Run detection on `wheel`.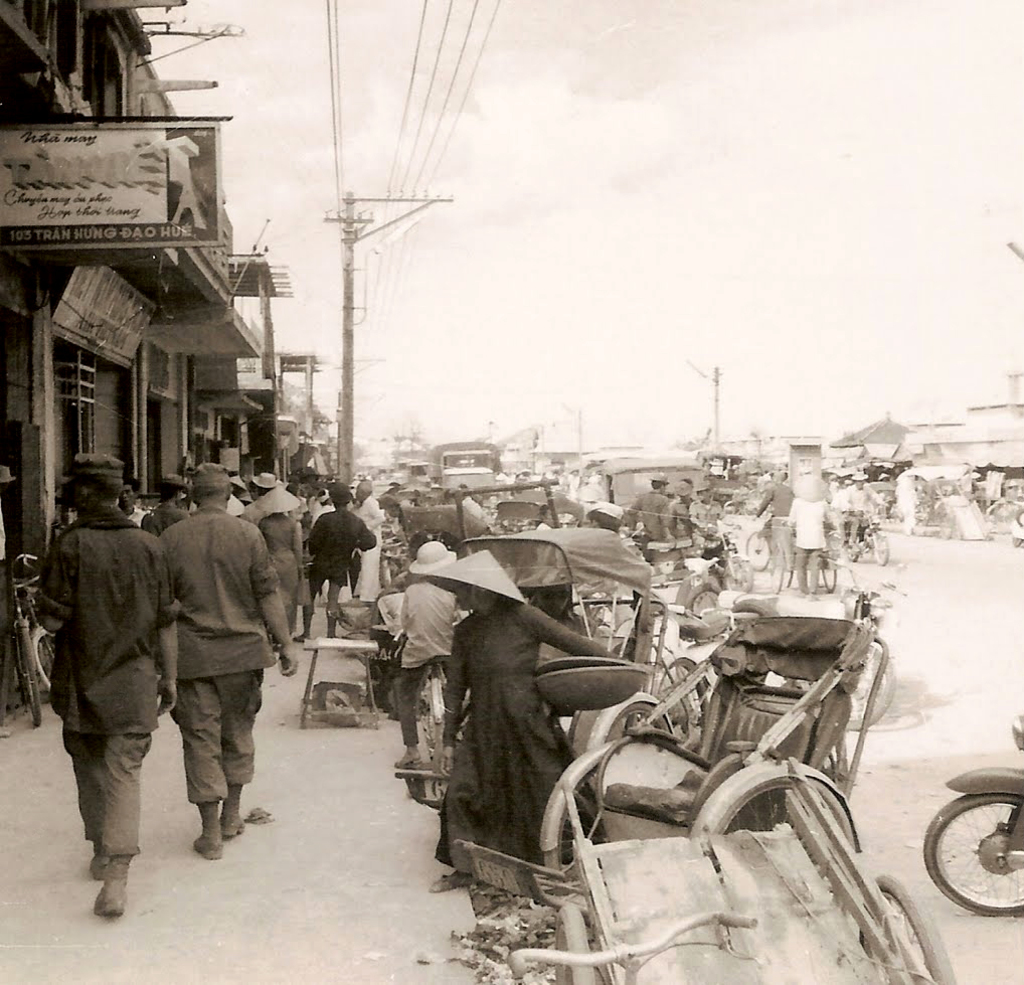
Result: bbox(573, 680, 690, 783).
